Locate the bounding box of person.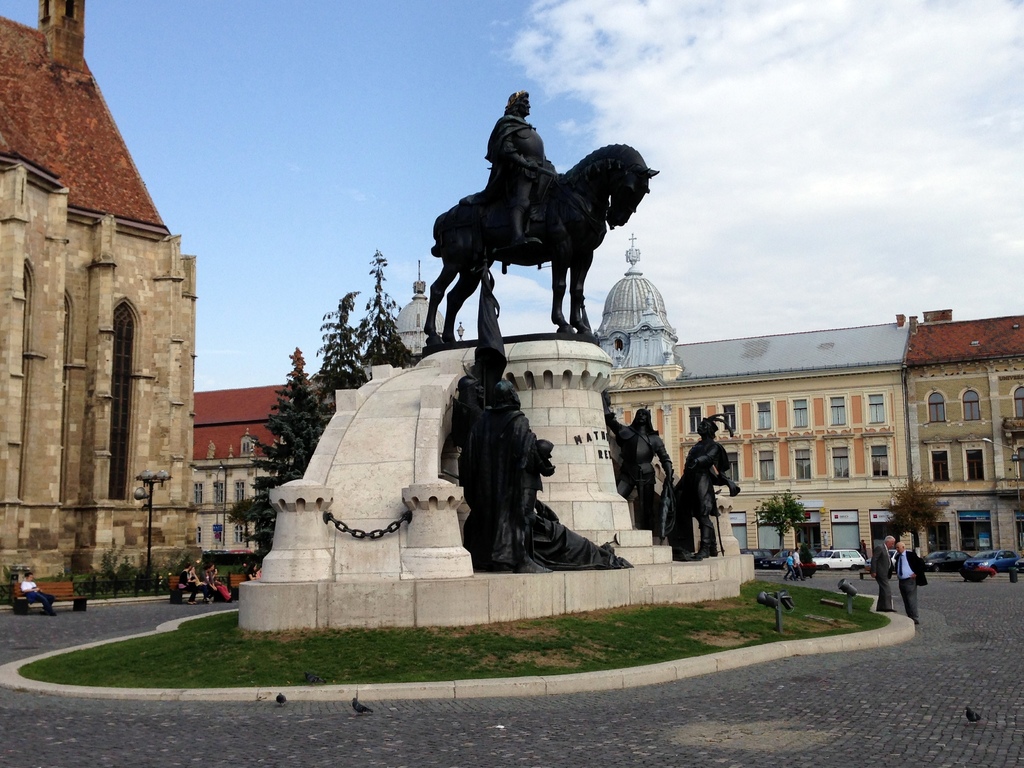
Bounding box: 17/572/58/616.
